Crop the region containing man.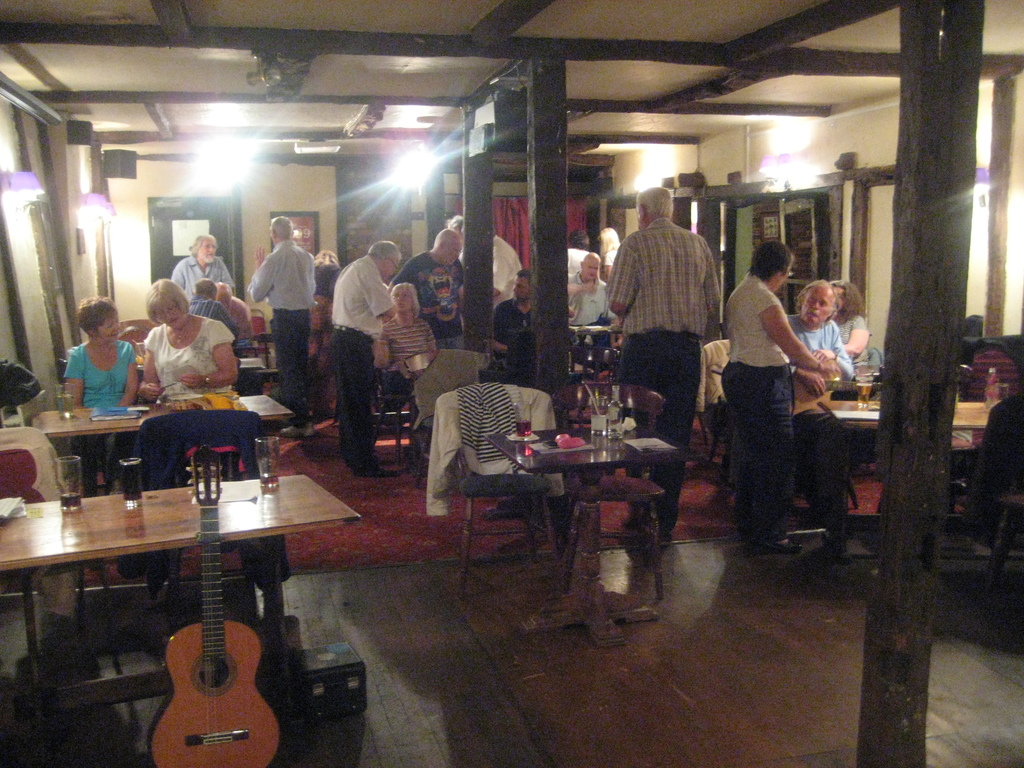
Crop region: [564, 252, 608, 332].
